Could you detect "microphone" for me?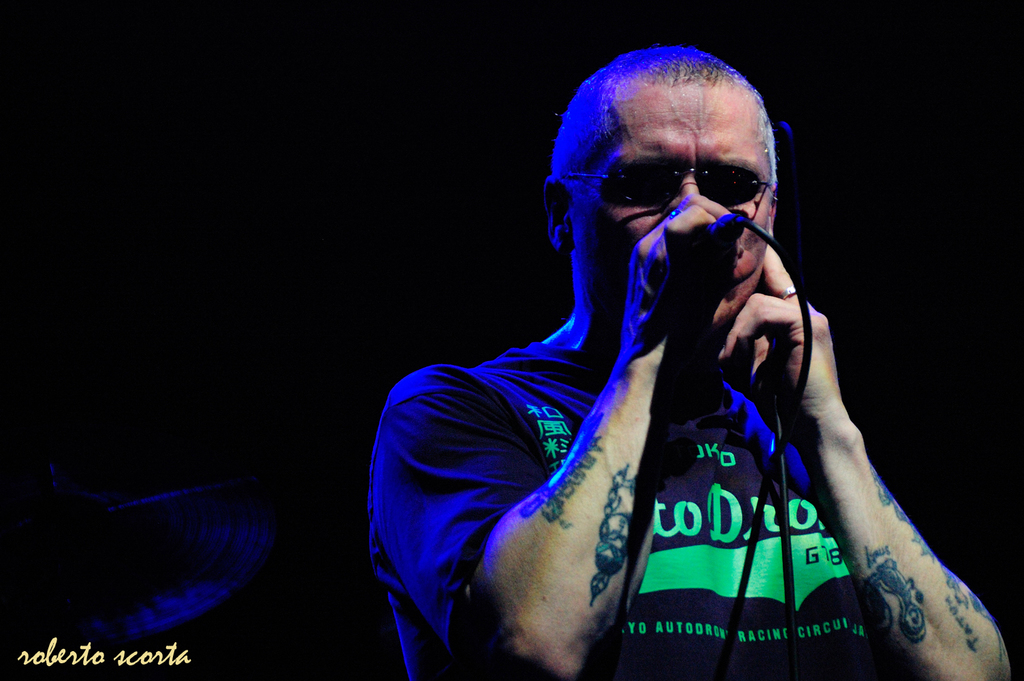
Detection result: crop(689, 230, 738, 280).
